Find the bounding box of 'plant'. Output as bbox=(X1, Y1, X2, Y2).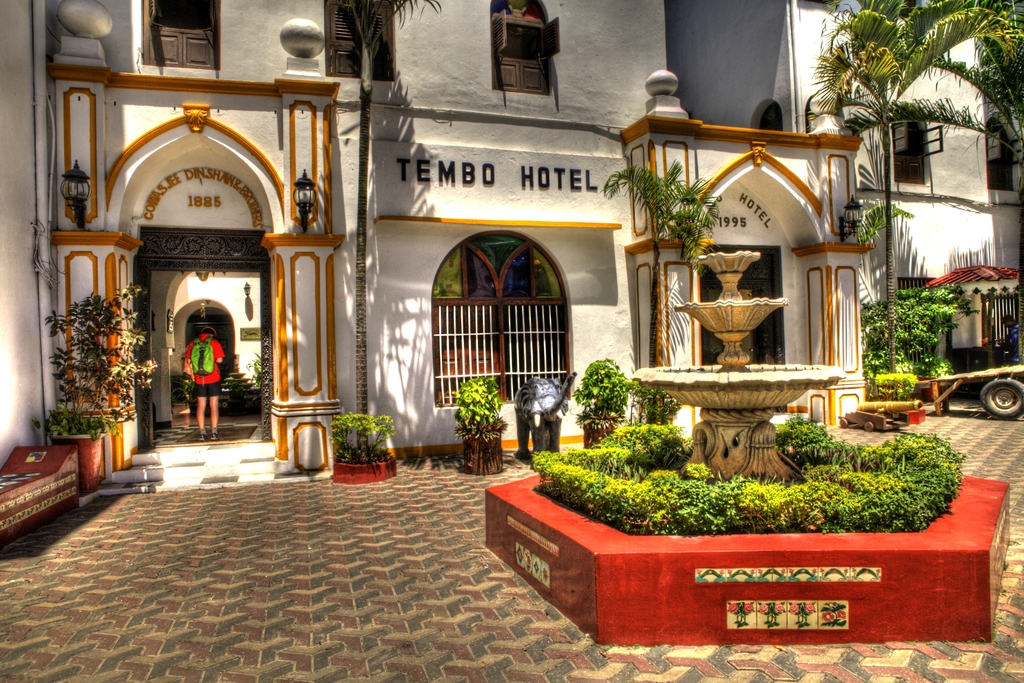
bbox=(772, 409, 955, 519).
